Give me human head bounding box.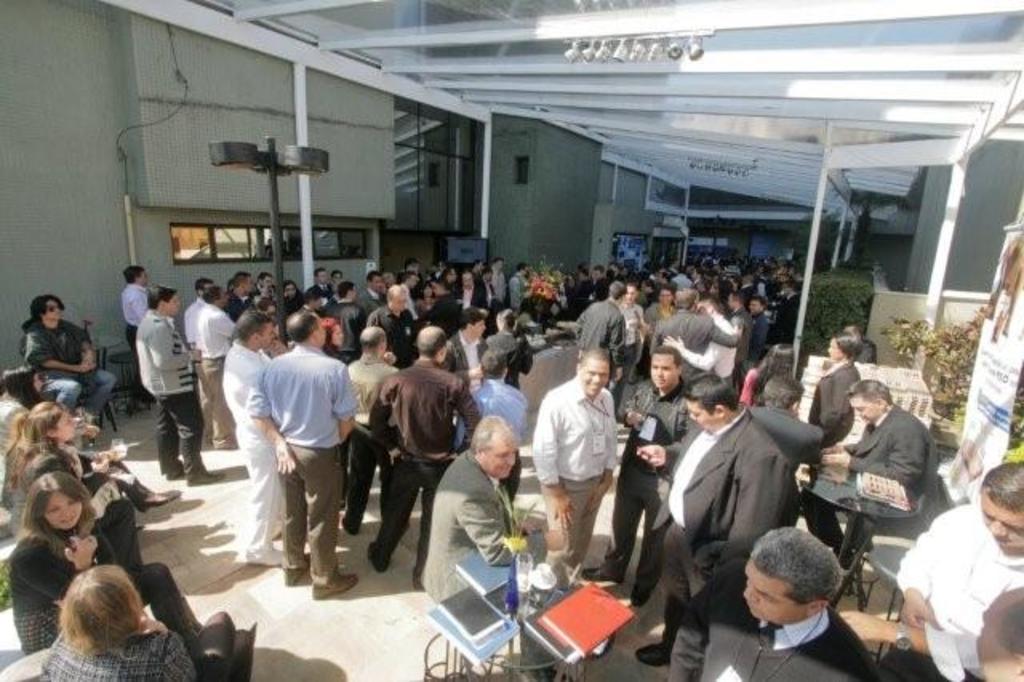
(458, 312, 490, 341).
